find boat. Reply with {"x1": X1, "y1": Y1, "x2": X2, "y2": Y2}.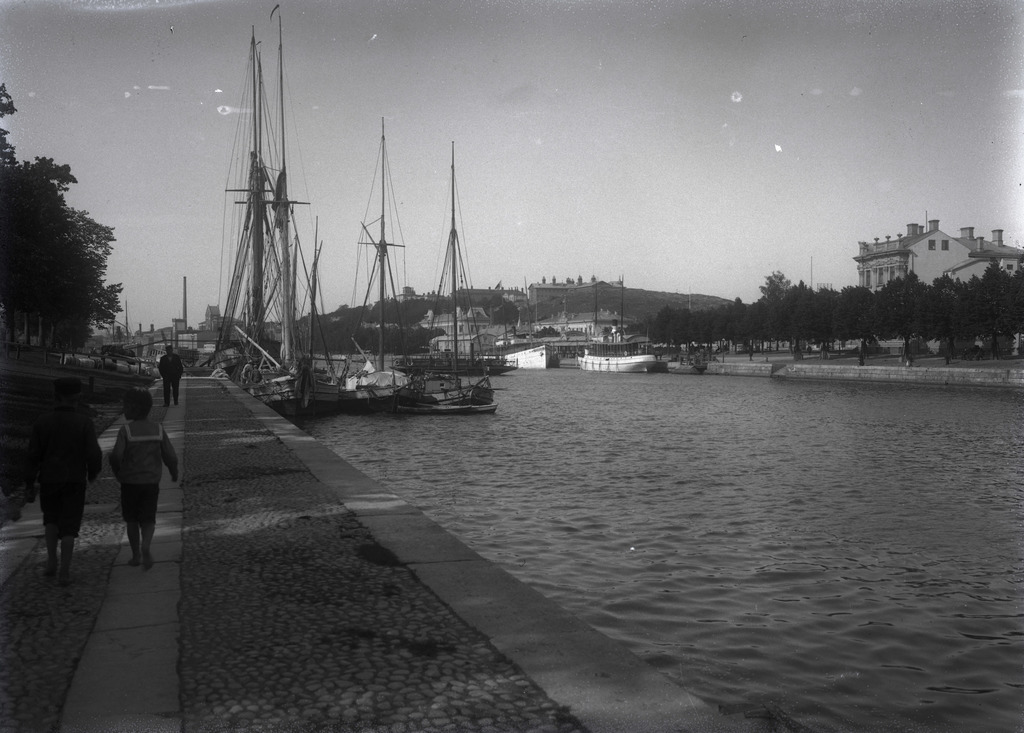
{"x1": 503, "y1": 343, "x2": 561, "y2": 369}.
